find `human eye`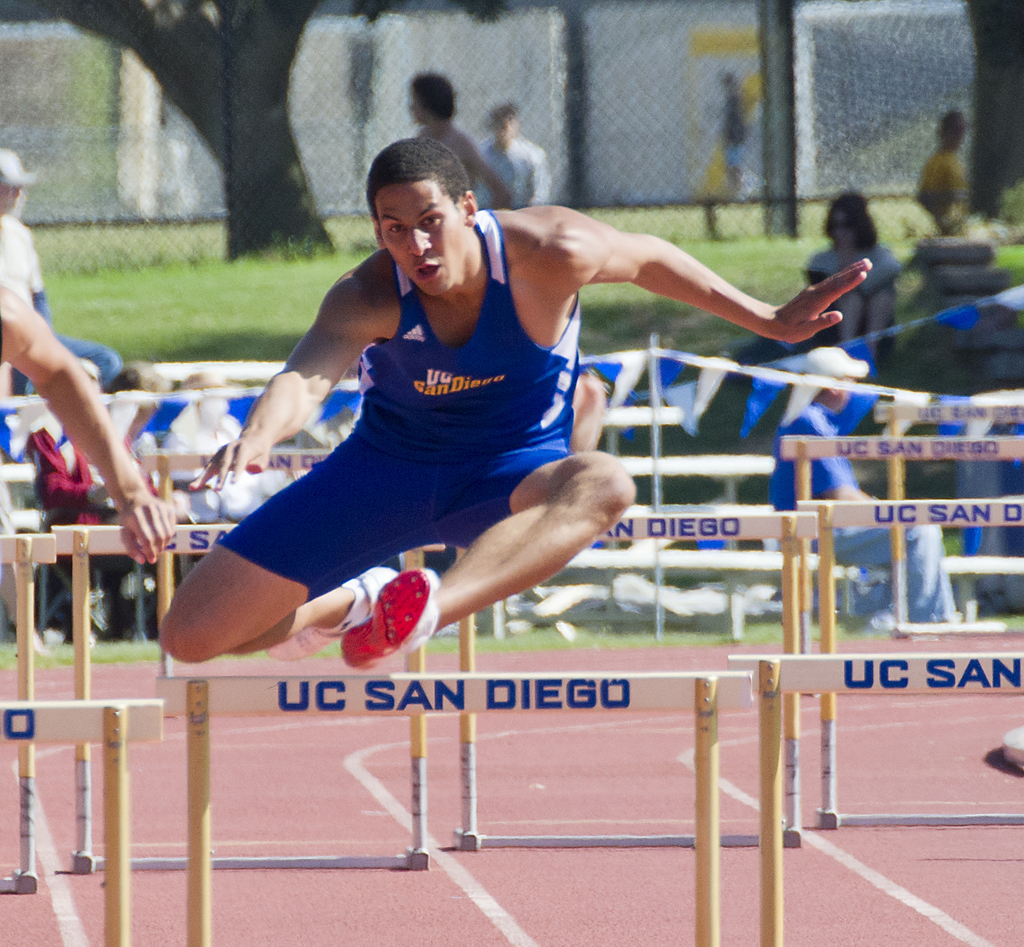
bbox=(419, 213, 438, 226)
